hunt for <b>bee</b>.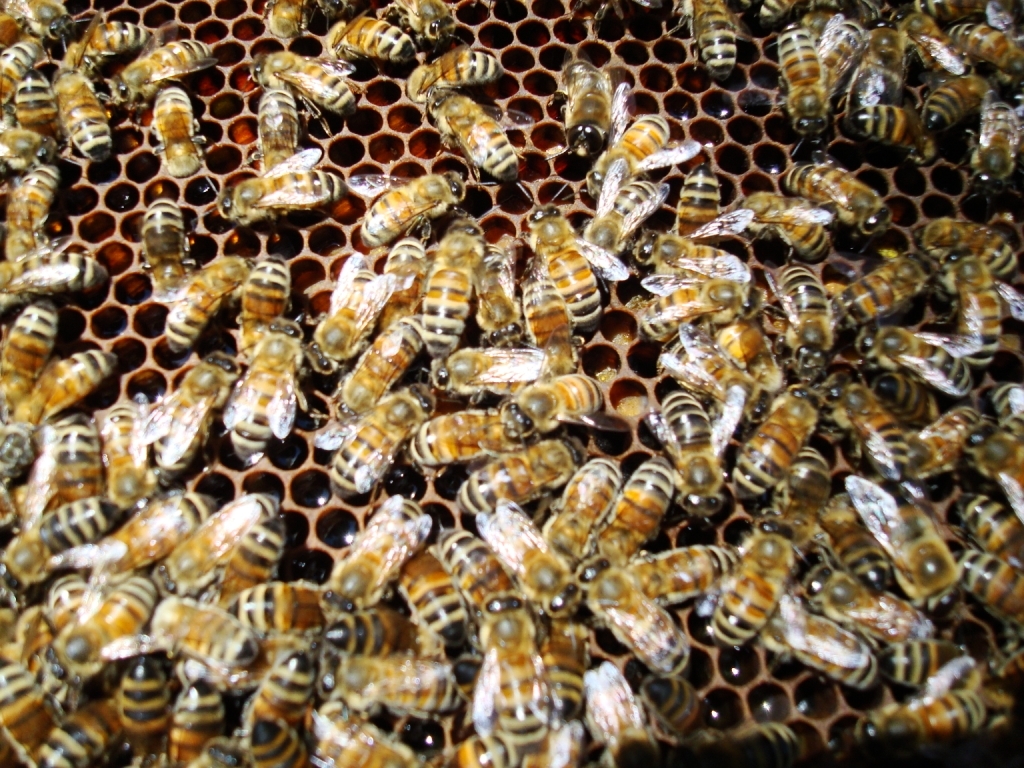
Hunted down at BBox(638, 329, 761, 418).
